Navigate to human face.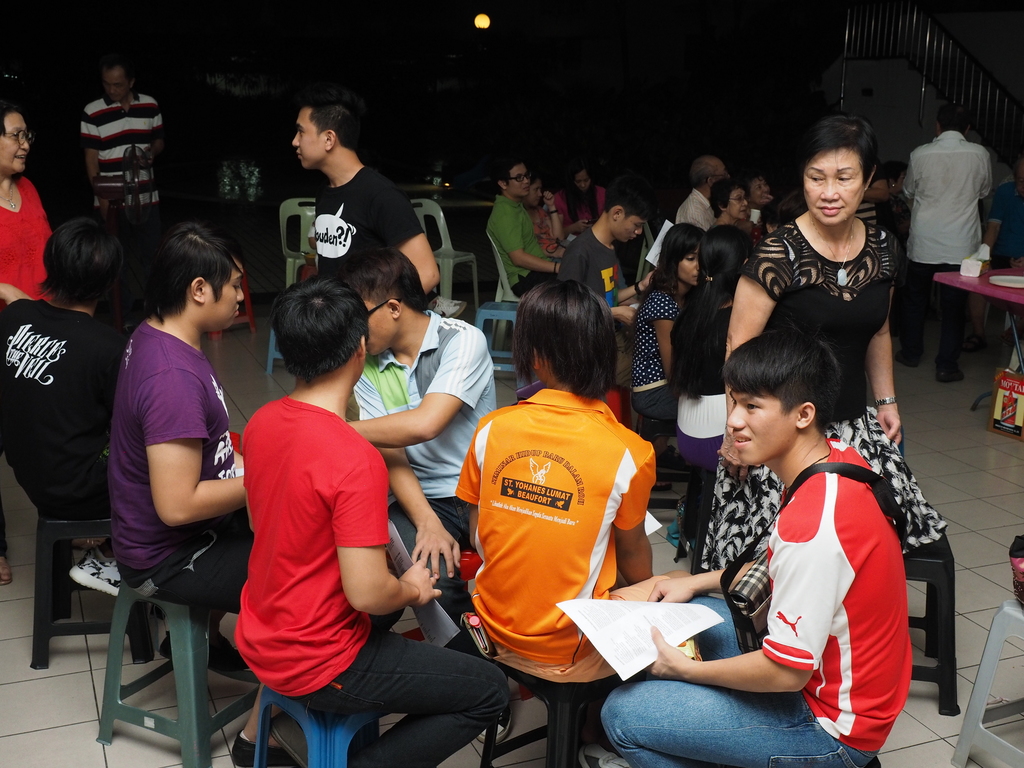
Navigation target: BBox(745, 177, 772, 204).
